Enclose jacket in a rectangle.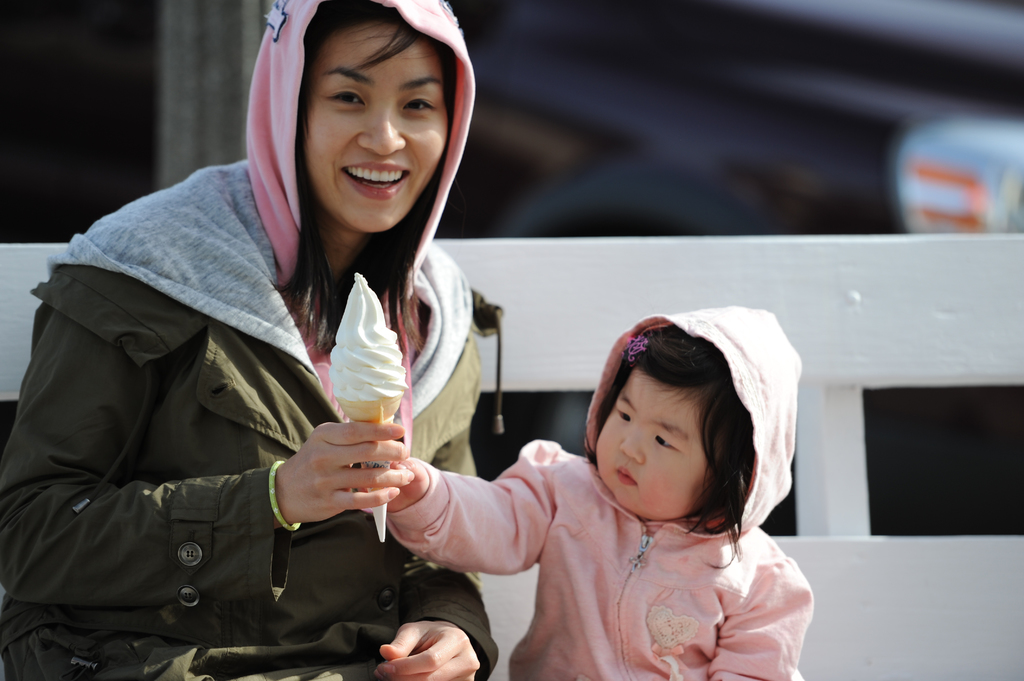
{"x1": 362, "y1": 298, "x2": 819, "y2": 680}.
